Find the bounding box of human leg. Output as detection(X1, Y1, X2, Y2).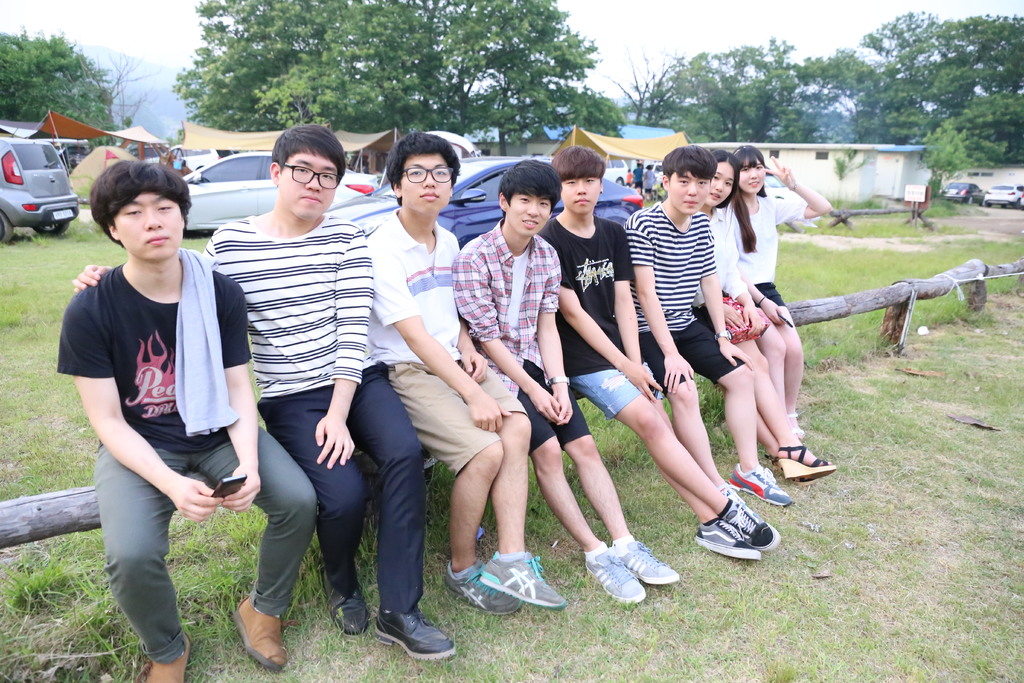
detection(785, 309, 810, 424).
